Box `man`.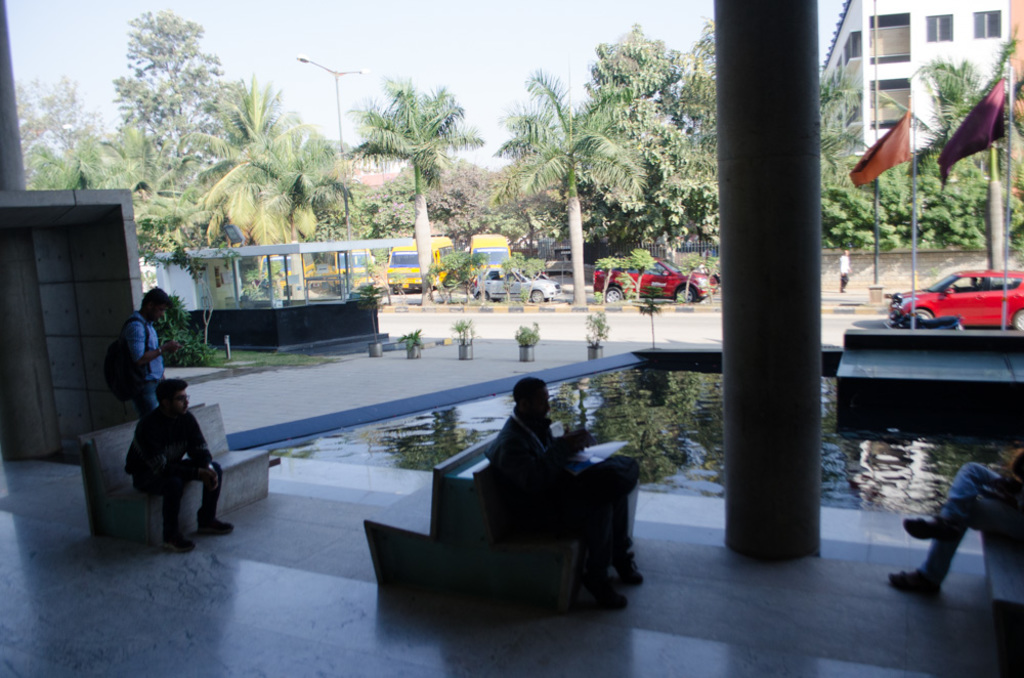
crop(125, 384, 229, 547).
